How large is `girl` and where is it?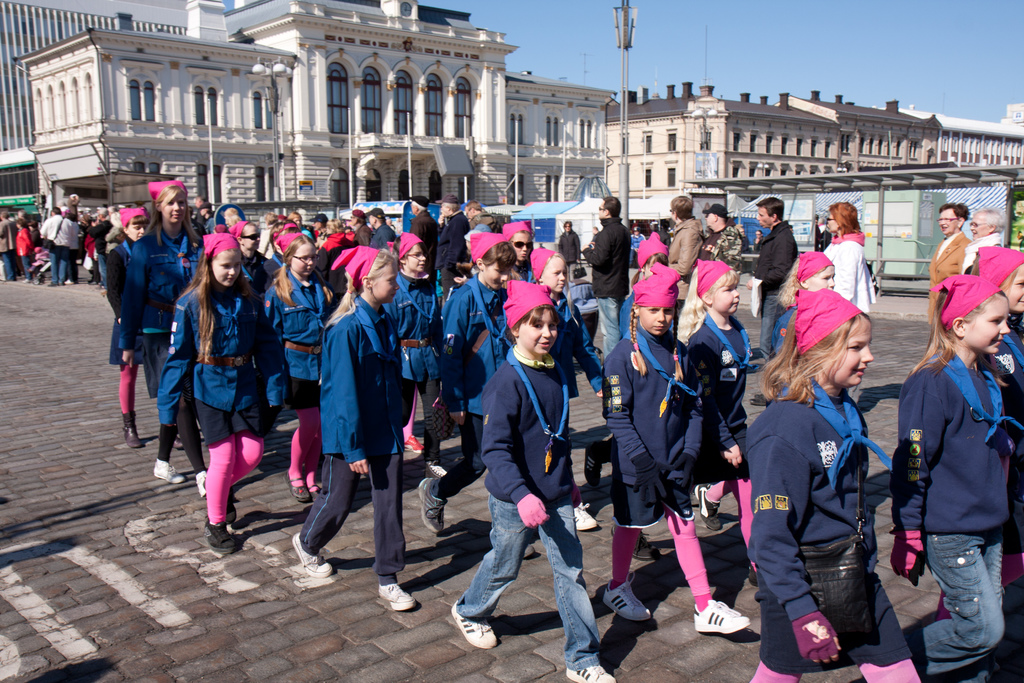
Bounding box: {"left": 938, "top": 243, "right": 1023, "bottom": 627}.
